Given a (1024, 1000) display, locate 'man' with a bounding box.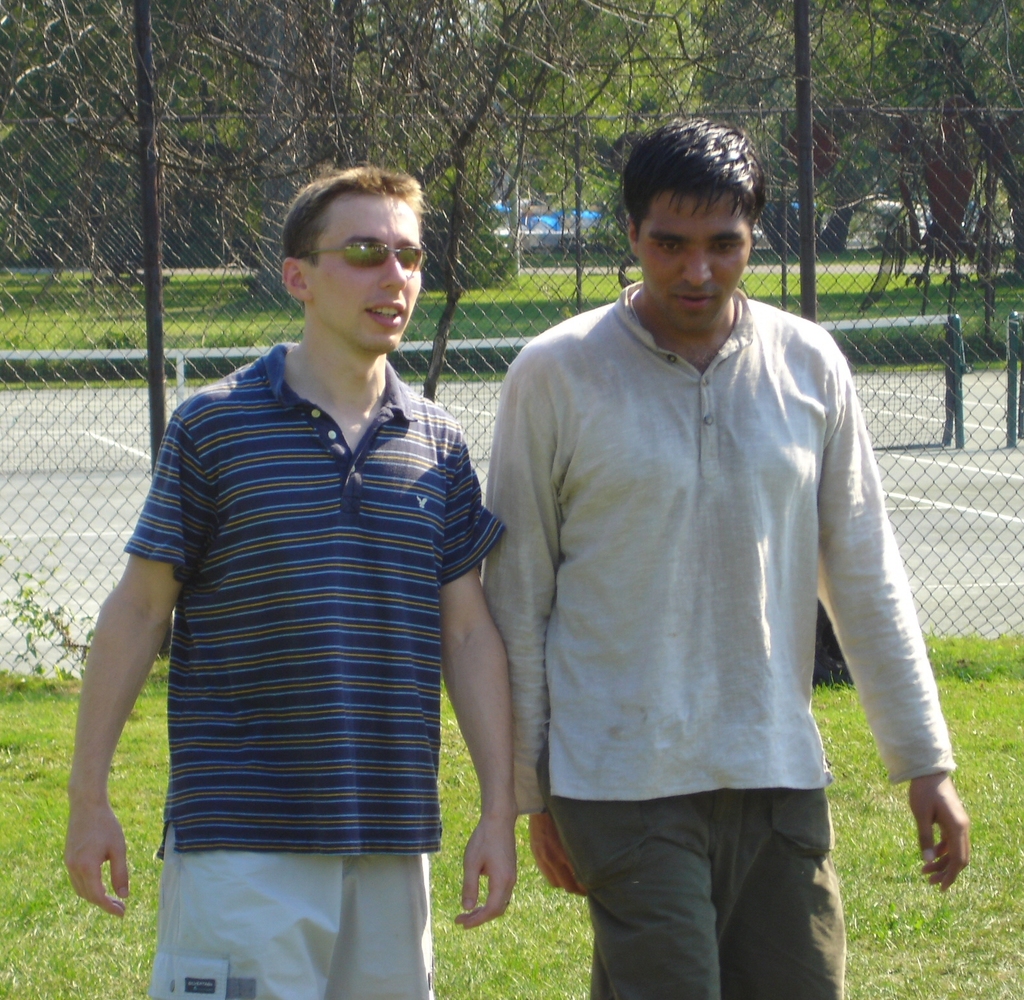
Located: 57 161 508 999.
